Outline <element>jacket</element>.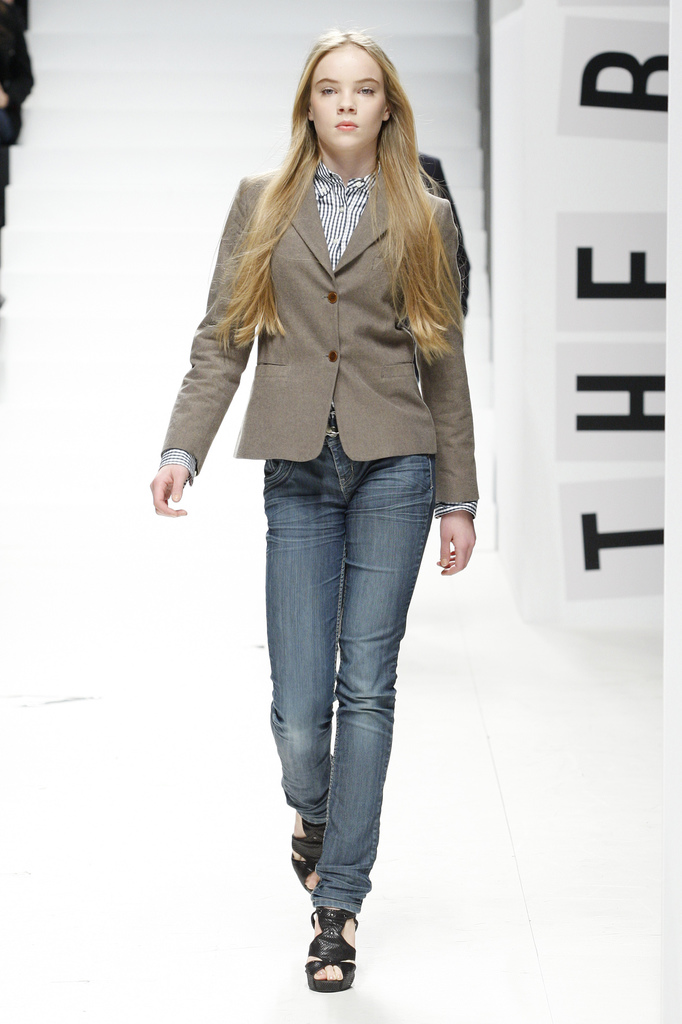
Outline: 162, 170, 482, 506.
